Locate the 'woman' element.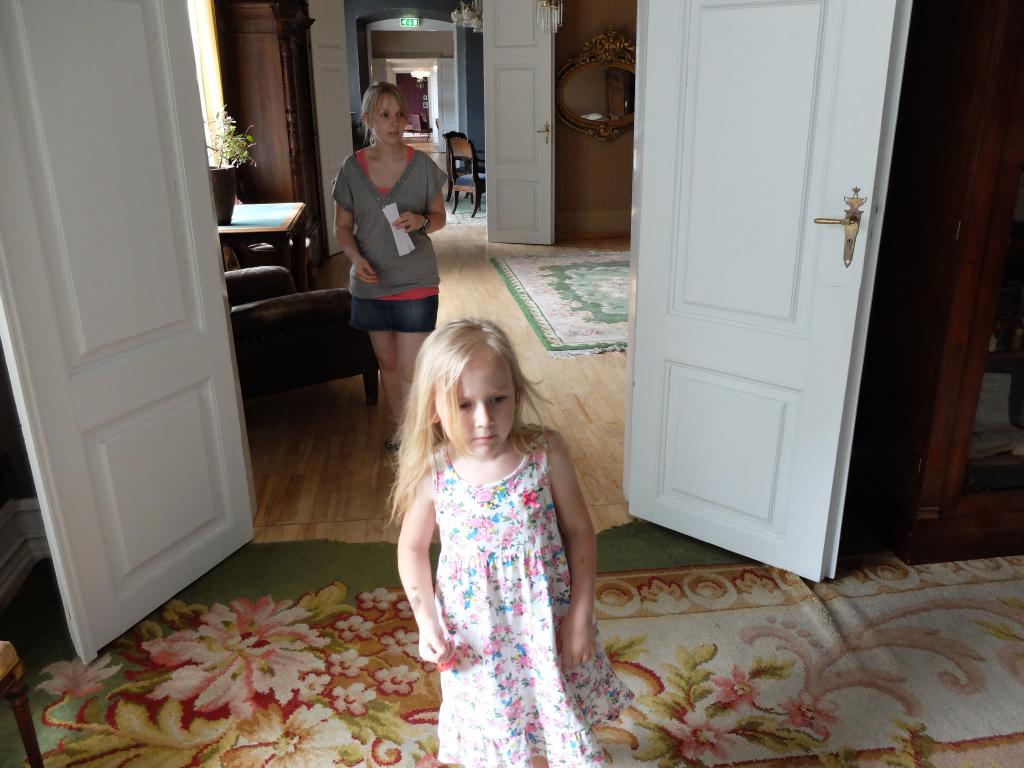
Element bbox: 333, 79, 450, 456.
